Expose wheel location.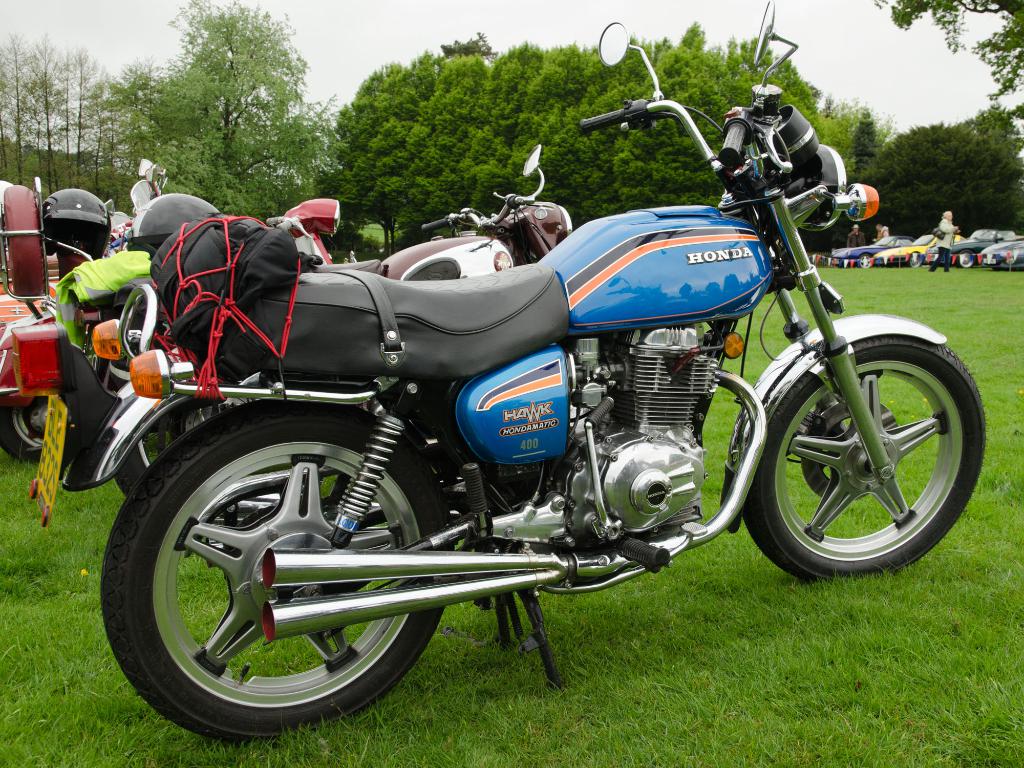
Exposed at box(858, 254, 873, 268).
